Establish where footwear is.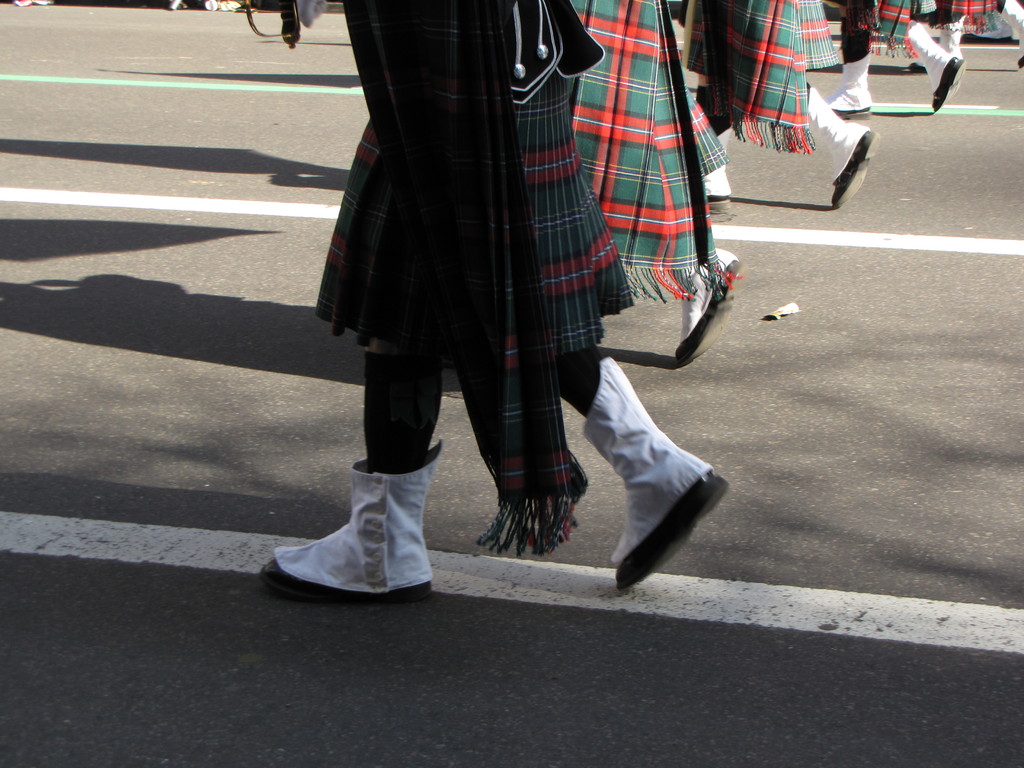
Established at <region>271, 476, 438, 617</region>.
